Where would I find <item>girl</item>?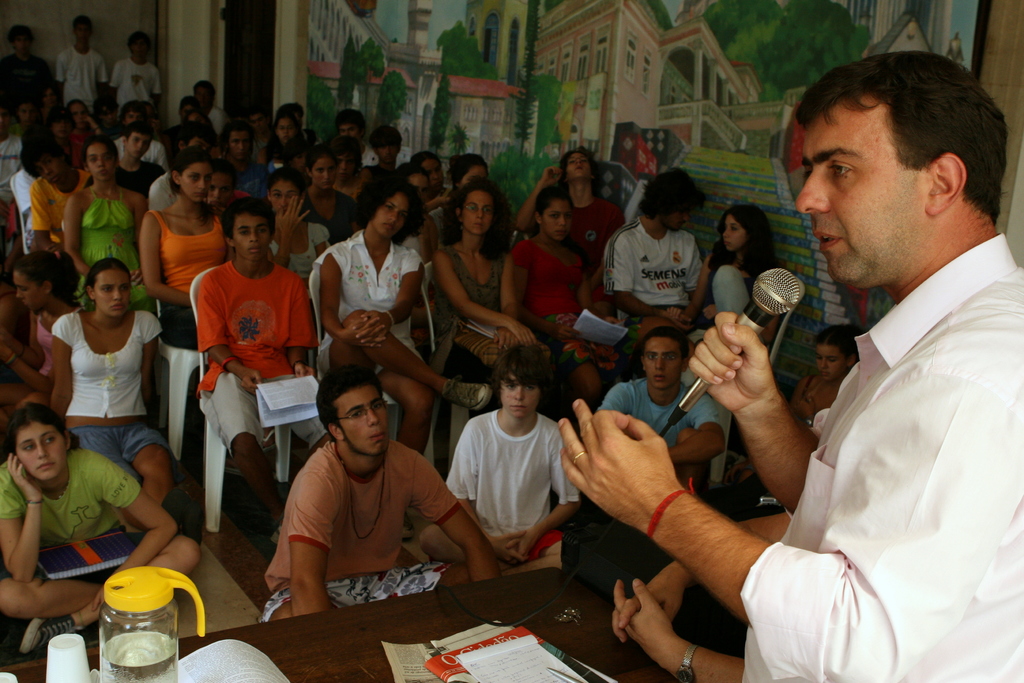
At locate(1, 399, 200, 655).
